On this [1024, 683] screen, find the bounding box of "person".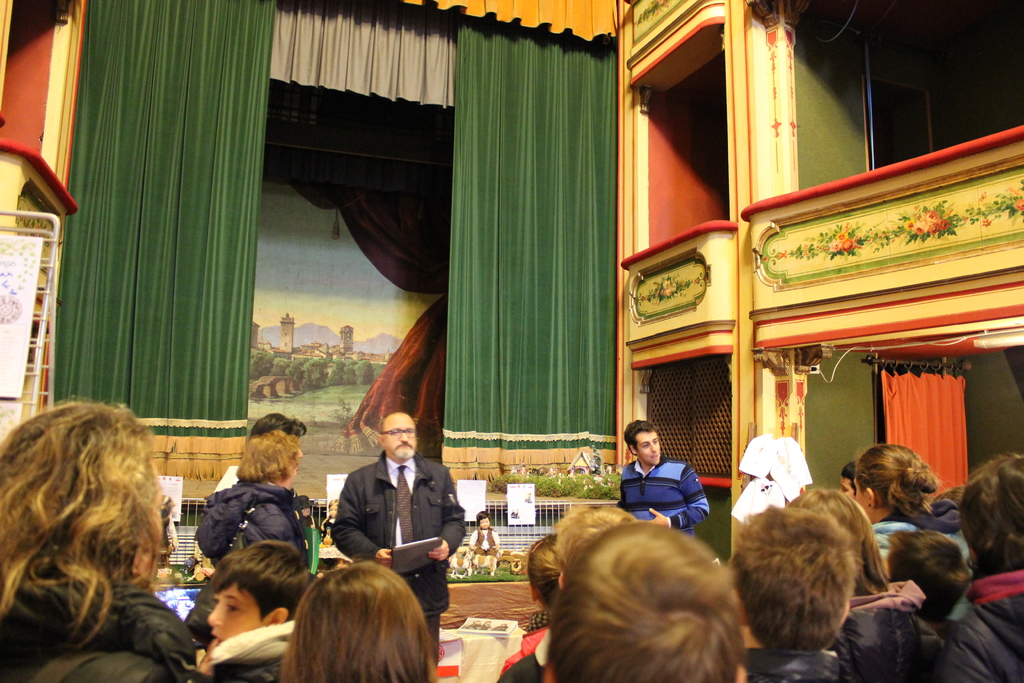
Bounding box: pyautogui.locateOnScreen(842, 456, 888, 553).
